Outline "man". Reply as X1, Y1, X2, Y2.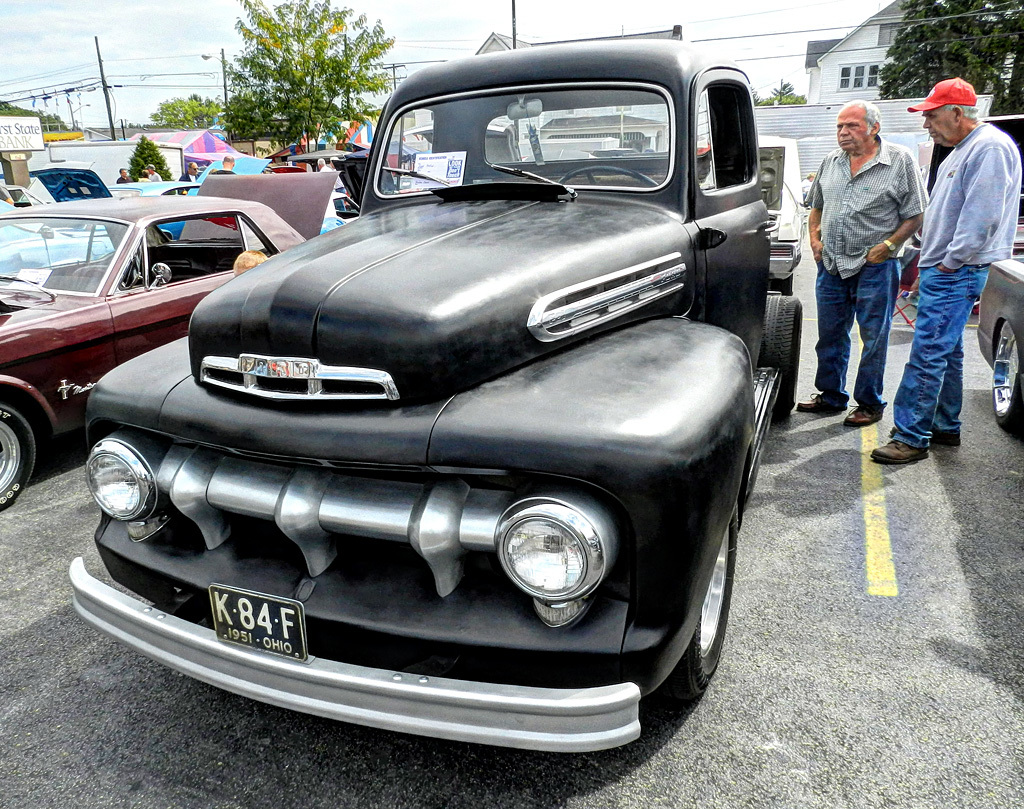
787, 100, 930, 427.
